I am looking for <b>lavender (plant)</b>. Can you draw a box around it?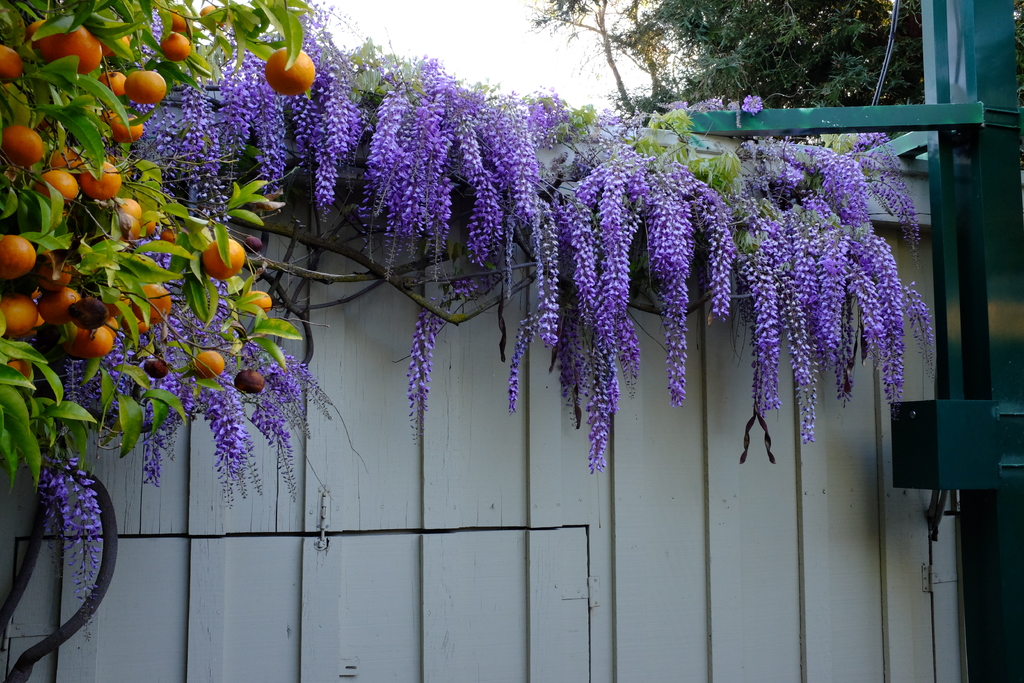
Sure, the bounding box is l=56, t=341, r=90, b=426.
